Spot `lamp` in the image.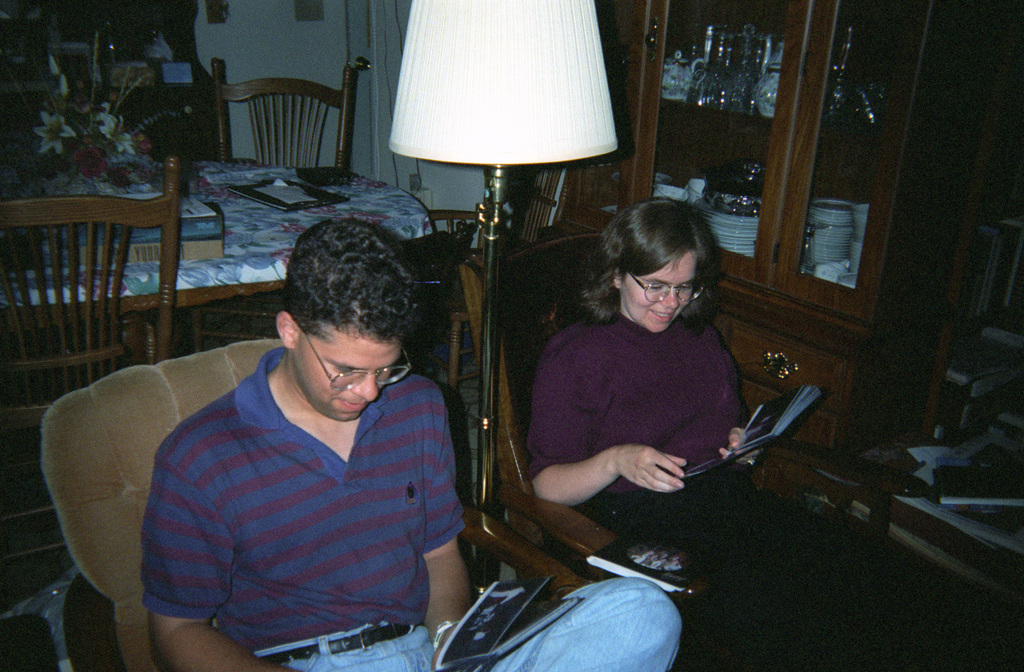
`lamp` found at bbox=[385, 0, 615, 589].
